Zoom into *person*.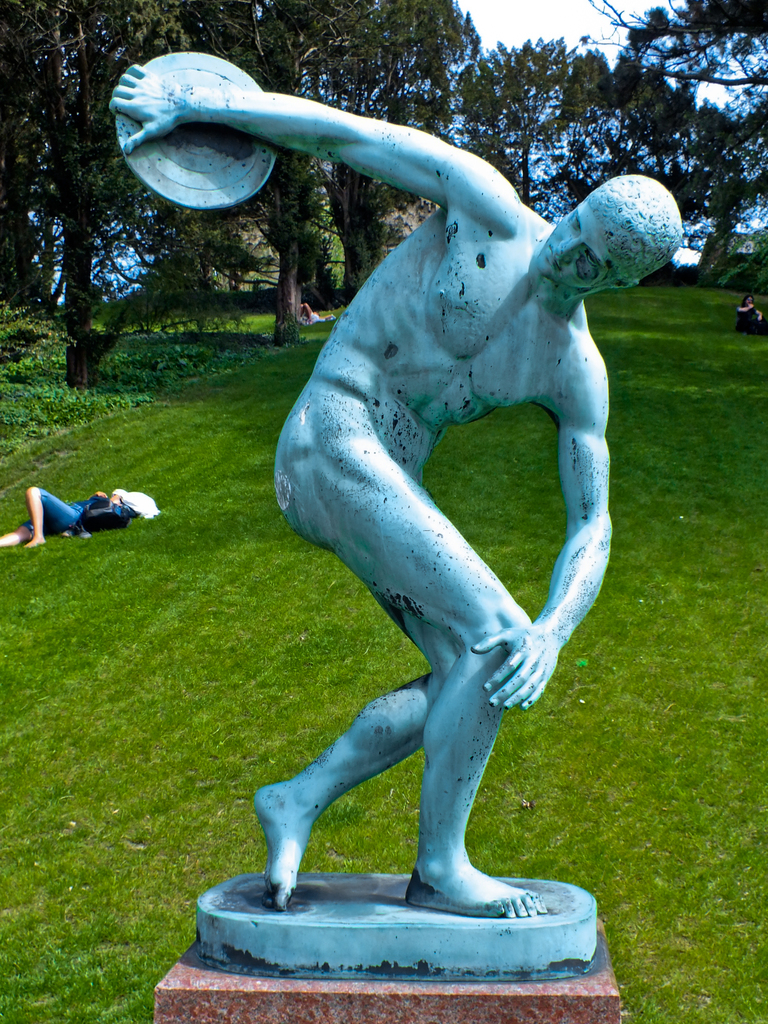
Zoom target: (x1=253, y1=116, x2=659, y2=929).
